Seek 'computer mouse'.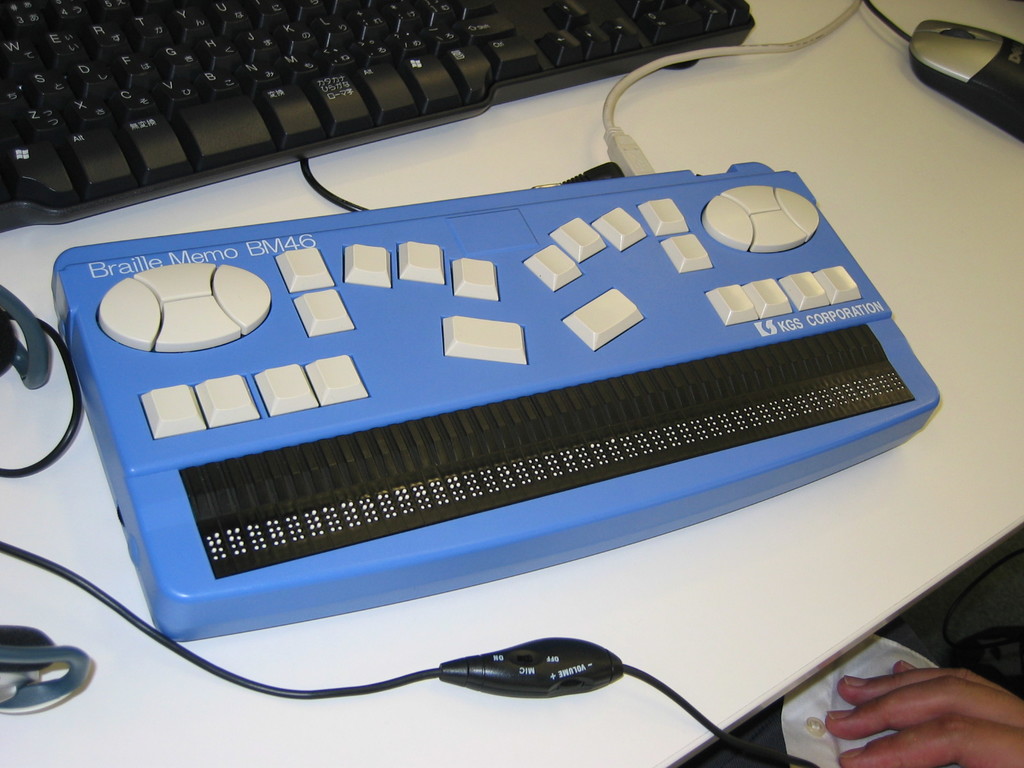
bbox(911, 17, 1023, 139).
